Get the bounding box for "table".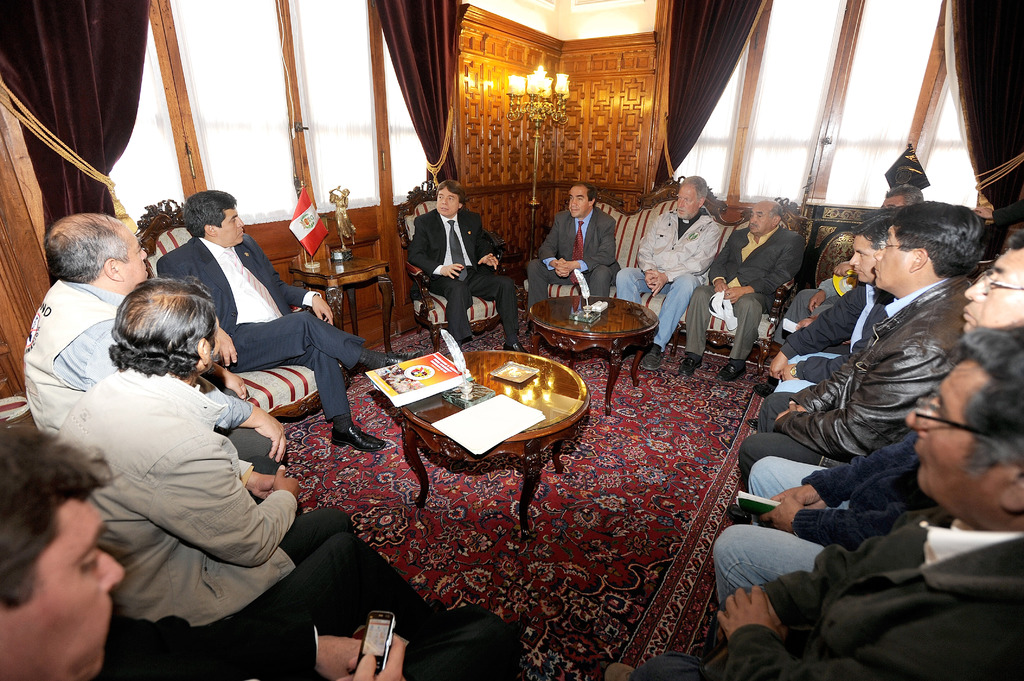
x1=287 y1=255 x2=394 y2=357.
